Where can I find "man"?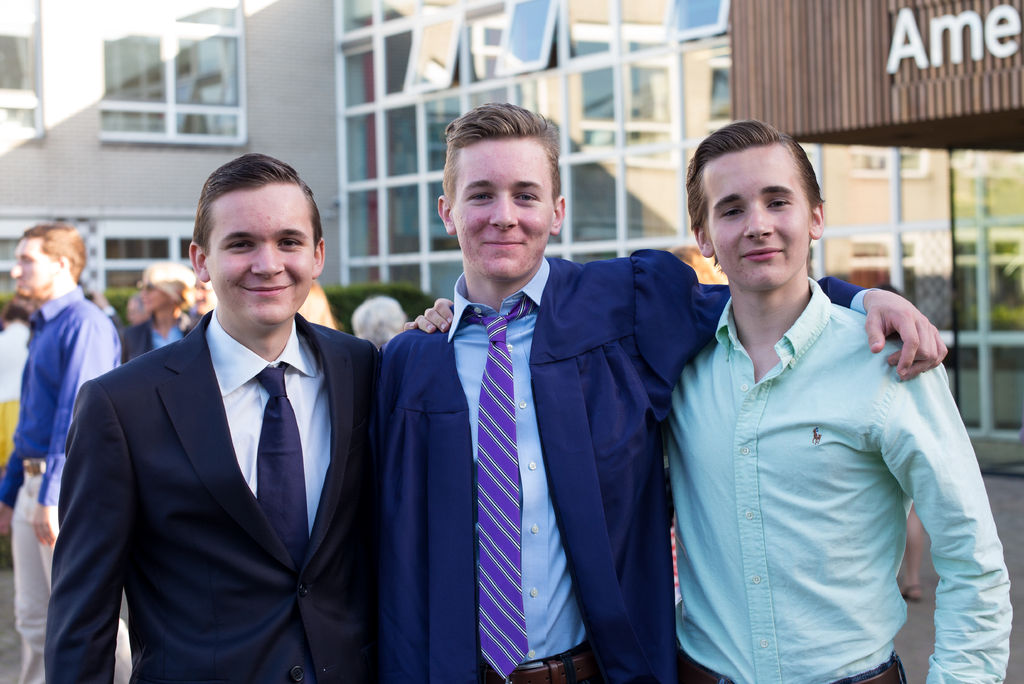
You can find it at {"x1": 122, "y1": 294, "x2": 155, "y2": 325}.
